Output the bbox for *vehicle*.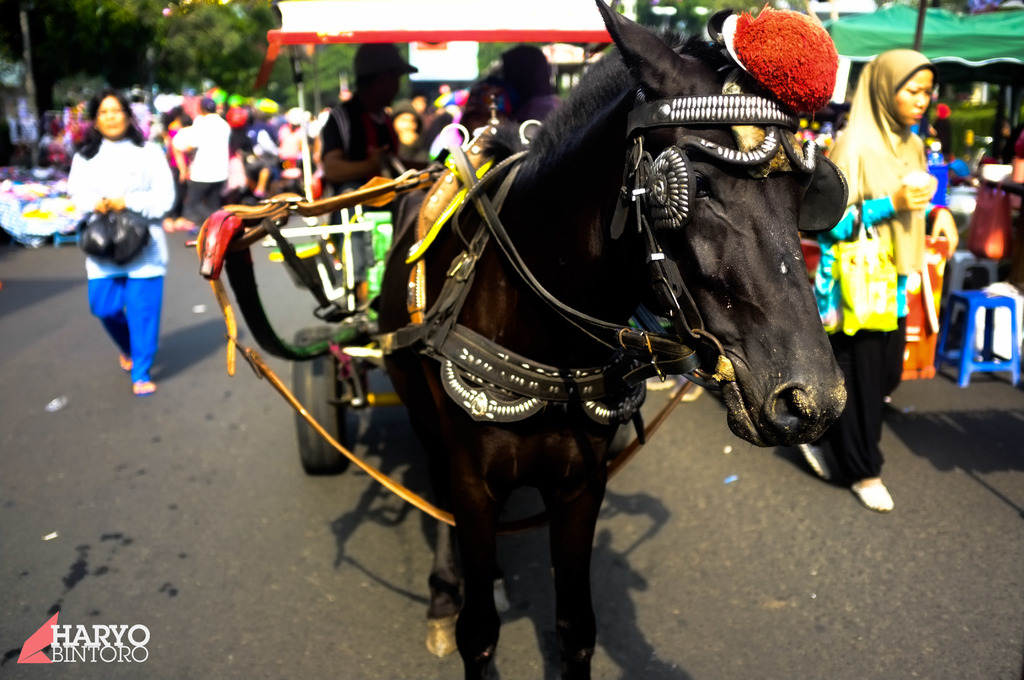
[x1=195, y1=0, x2=845, y2=679].
